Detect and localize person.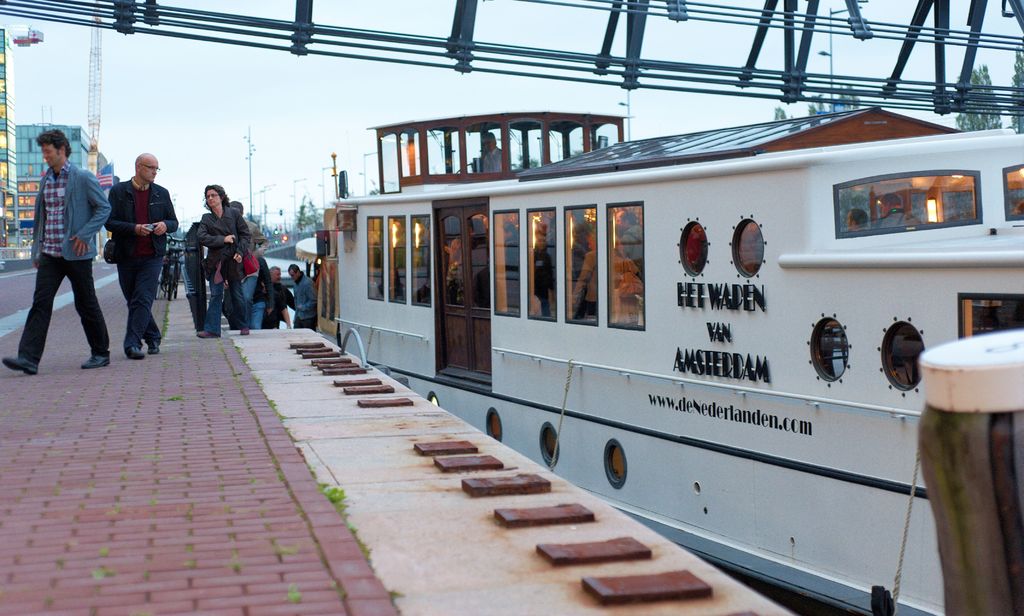
Localized at x1=572 y1=230 x2=597 y2=317.
